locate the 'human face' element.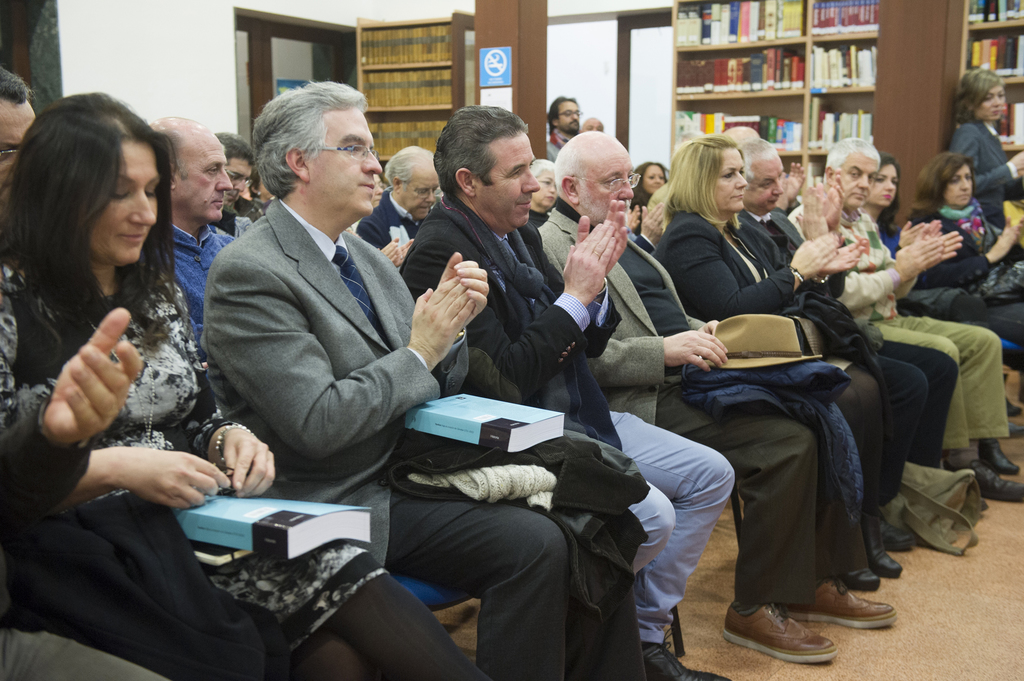
Element bbox: <bbox>637, 161, 666, 196</bbox>.
